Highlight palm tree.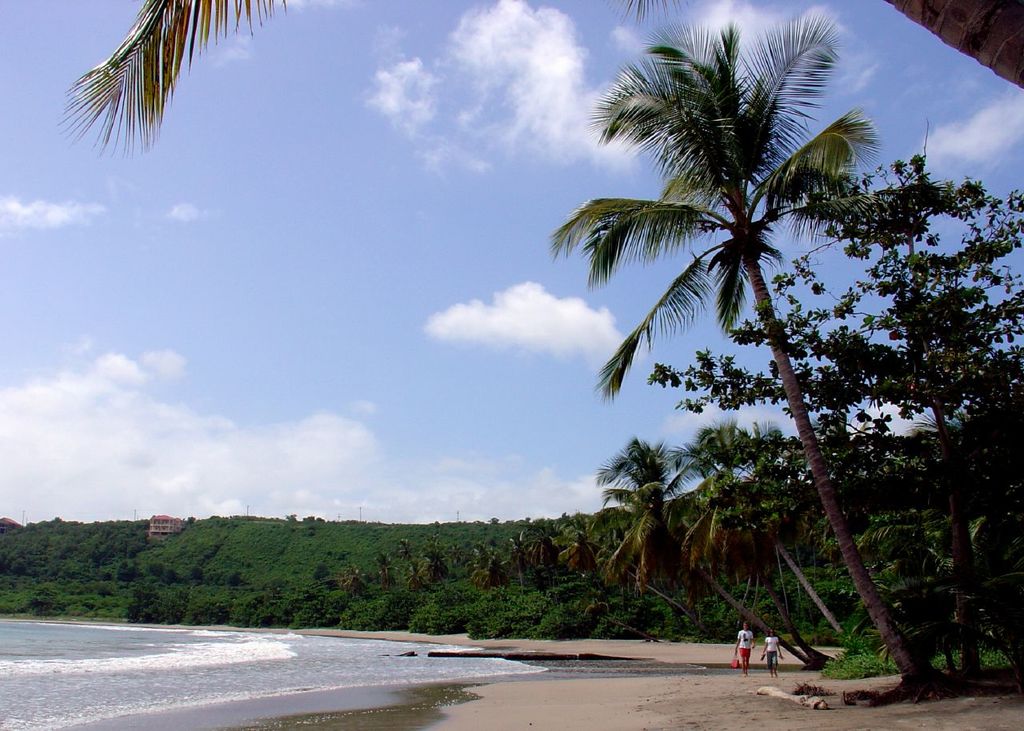
Highlighted region: box=[48, 0, 326, 168].
